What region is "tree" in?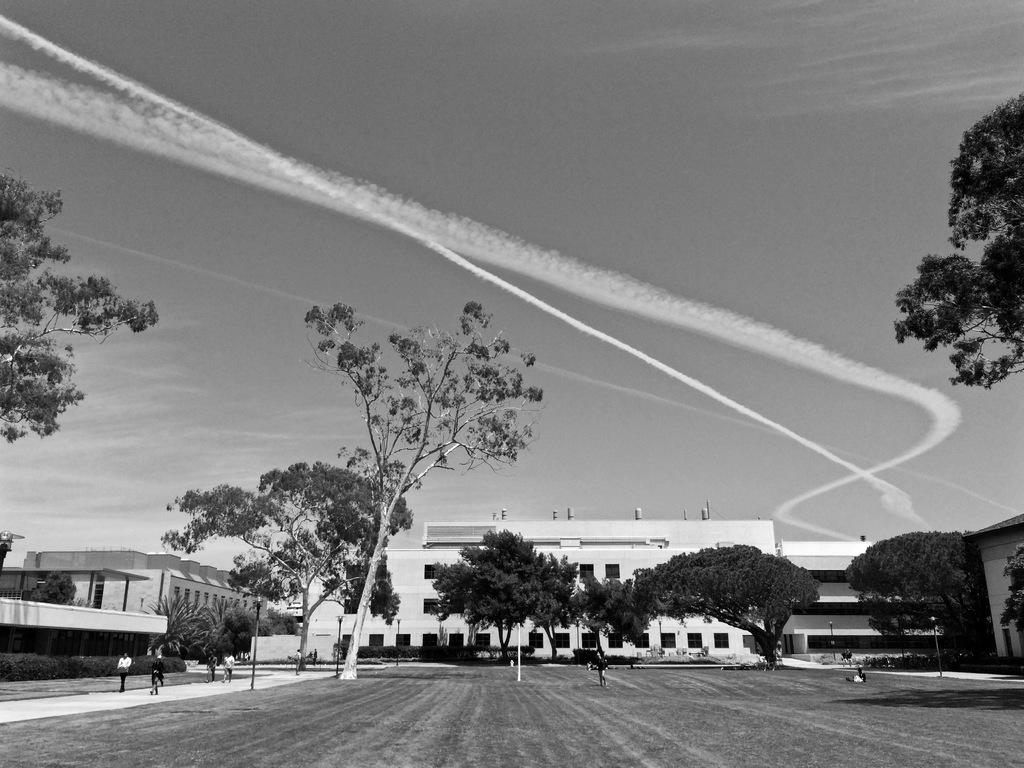
<box>153,452,420,676</box>.
